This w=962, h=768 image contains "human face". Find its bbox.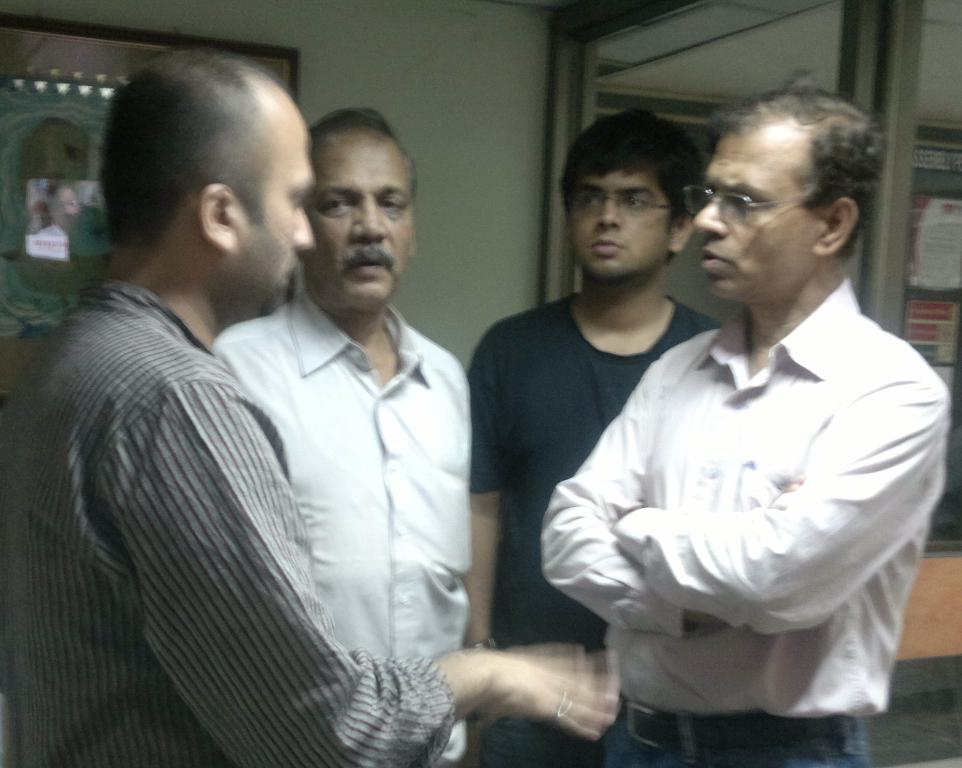
bbox=[570, 159, 665, 277].
